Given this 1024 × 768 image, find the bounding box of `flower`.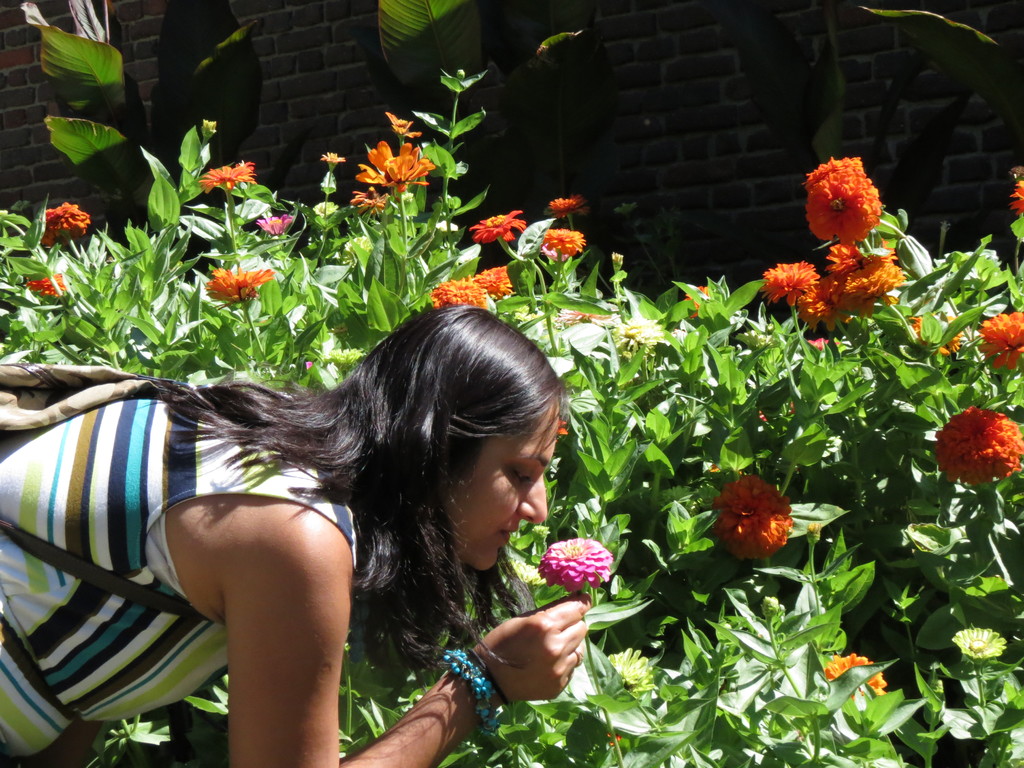
x1=468 y1=212 x2=530 y2=248.
